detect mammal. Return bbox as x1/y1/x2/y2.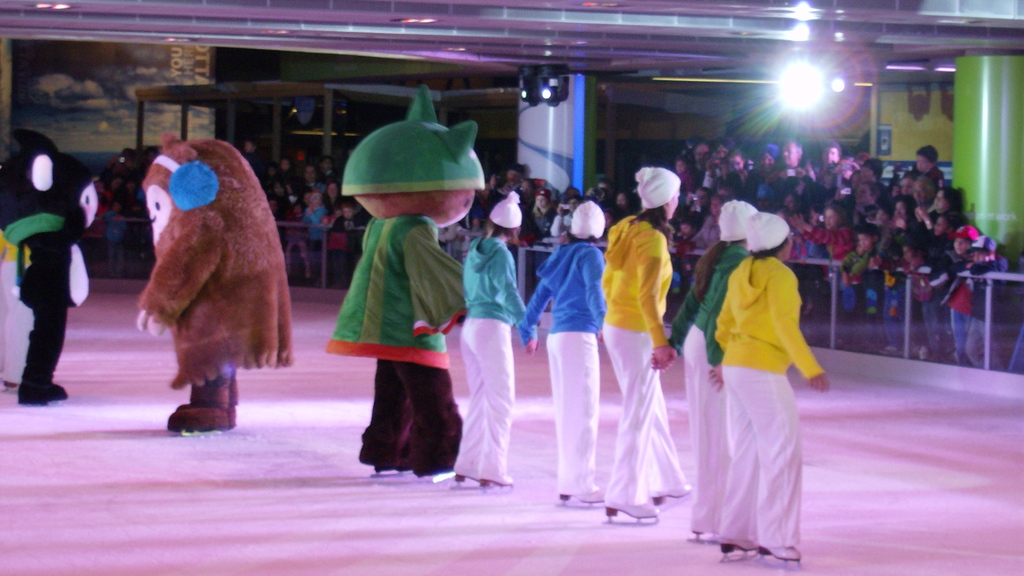
596/163/690/516.
